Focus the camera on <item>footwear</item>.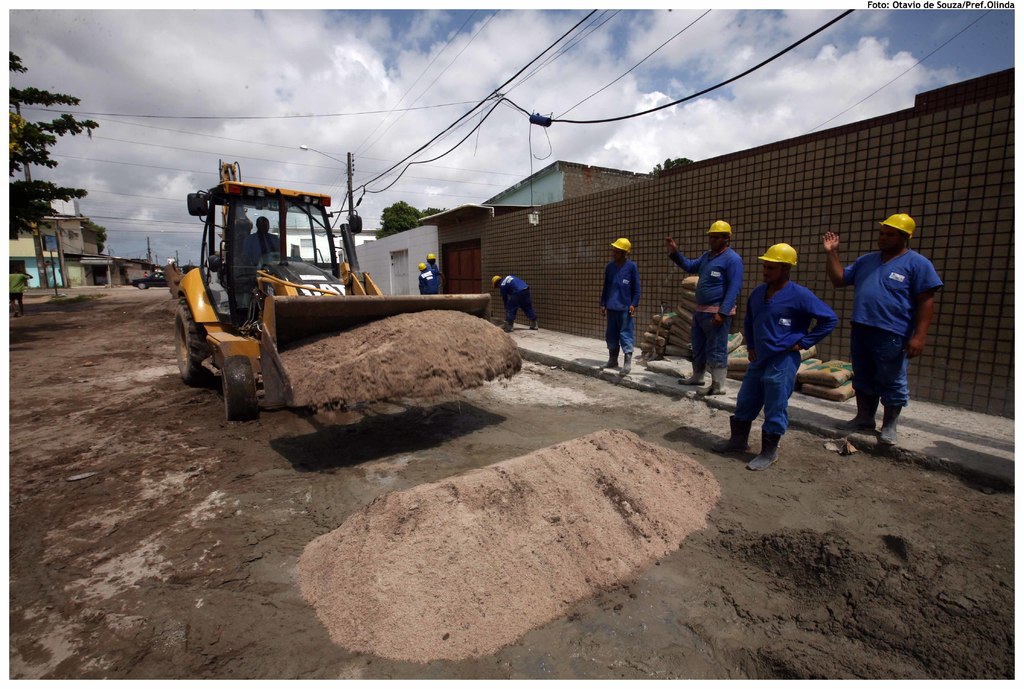
Focus region: select_region(847, 398, 877, 434).
